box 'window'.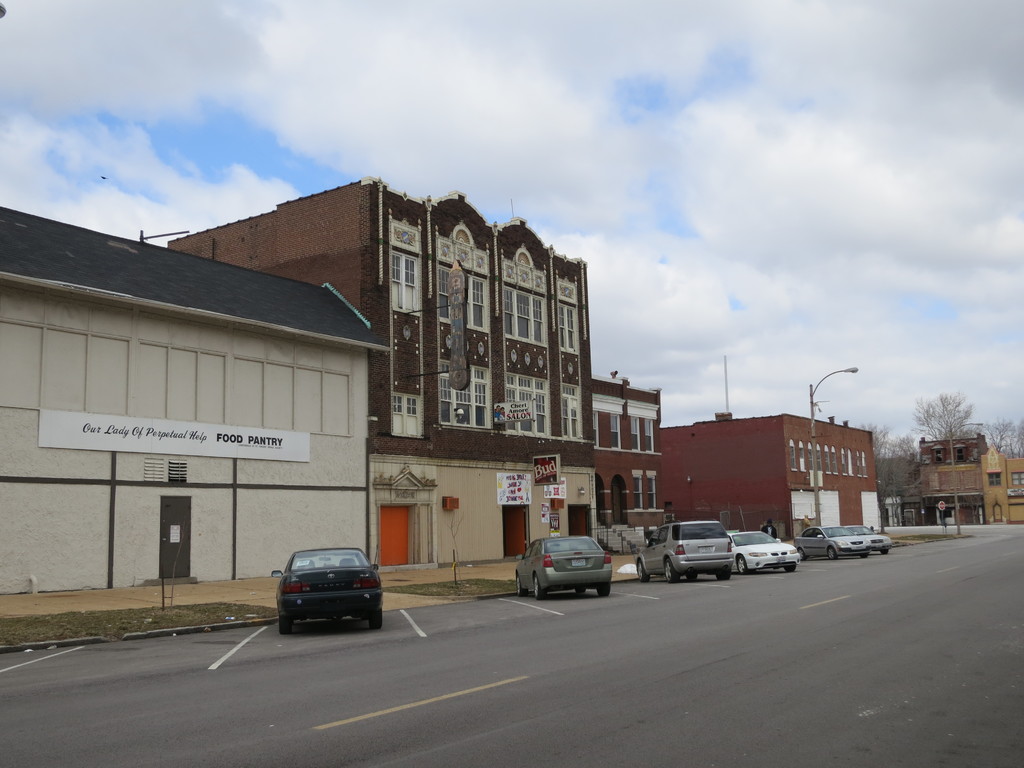
392, 392, 424, 436.
